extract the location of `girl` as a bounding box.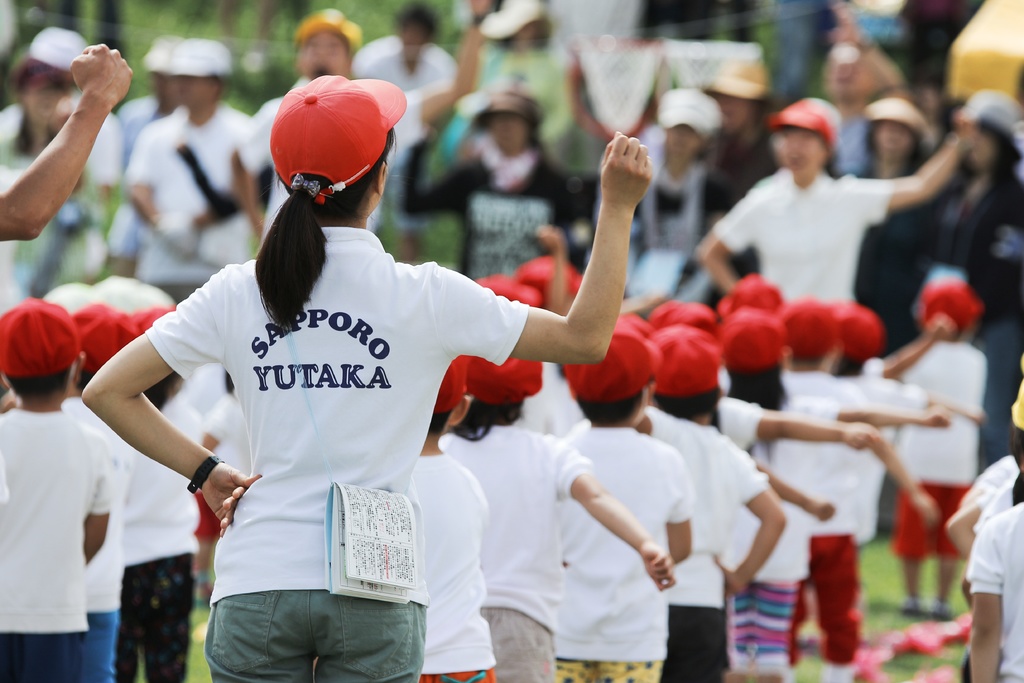
[81, 73, 652, 682].
